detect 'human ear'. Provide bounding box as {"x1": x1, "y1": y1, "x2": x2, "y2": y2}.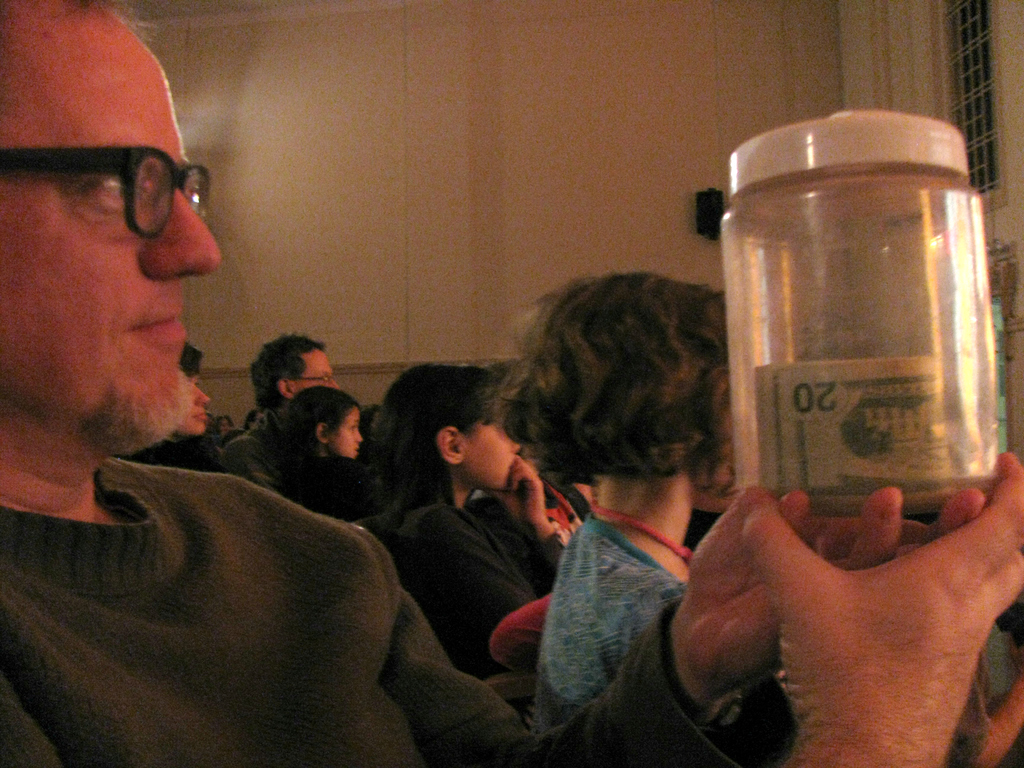
{"x1": 276, "y1": 377, "x2": 292, "y2": 396}.
